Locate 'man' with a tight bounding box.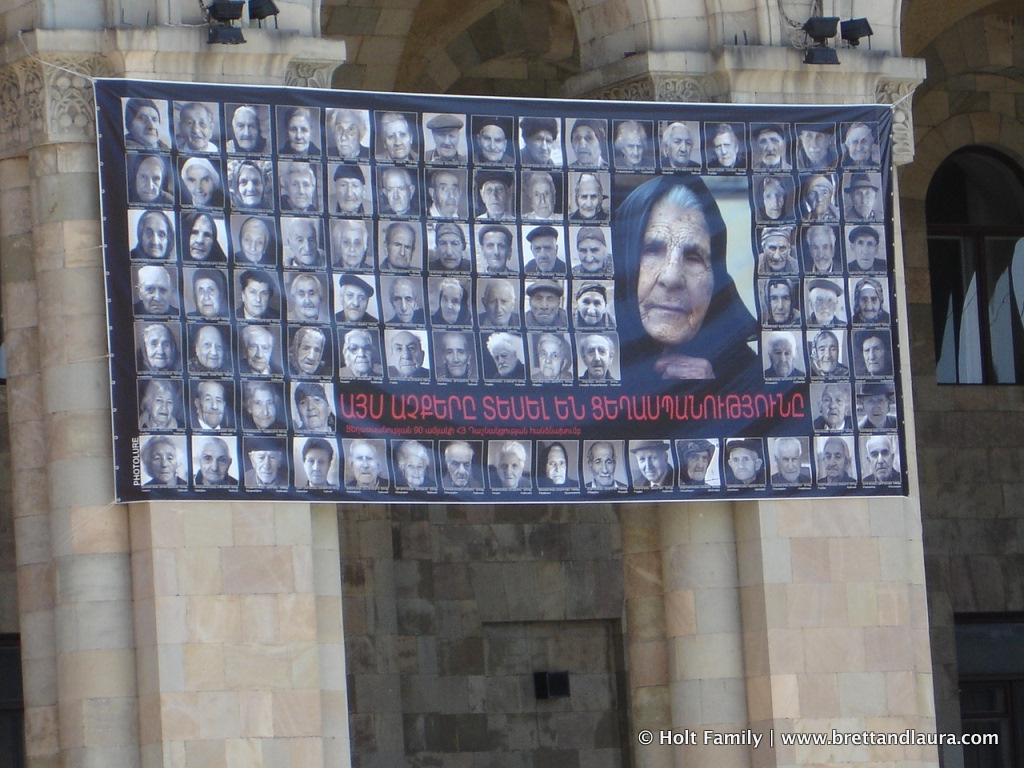
178, 104, 218, 154.
